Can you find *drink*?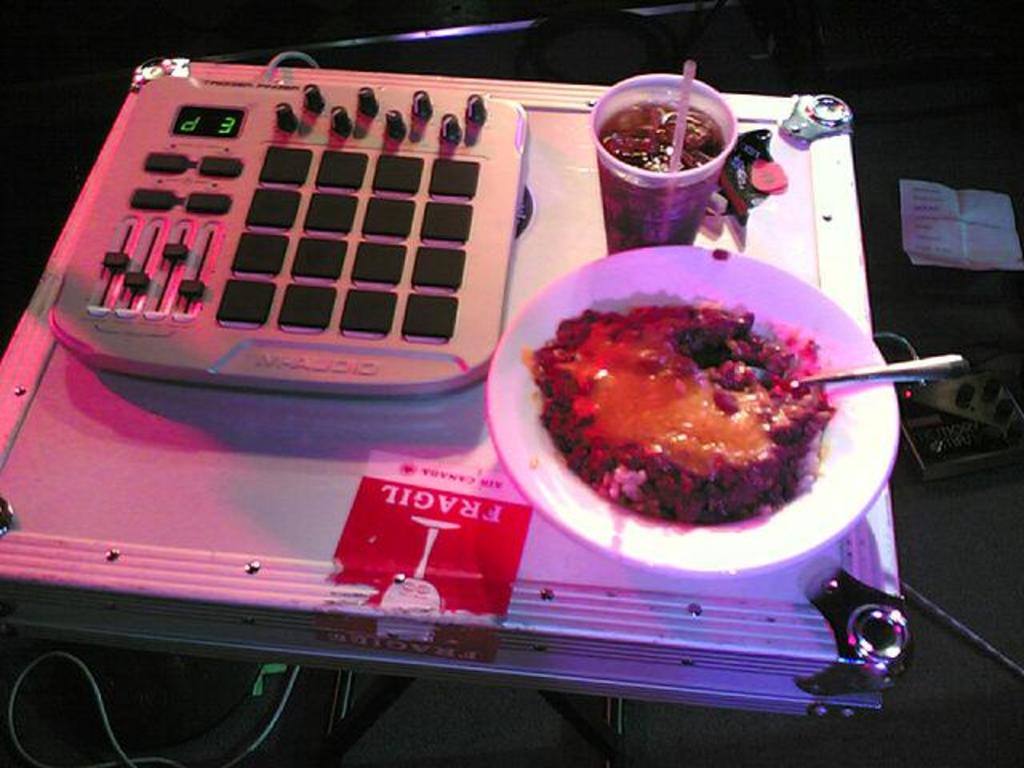
Yes, bounding box: BBox(584, 66, 741, 254).
